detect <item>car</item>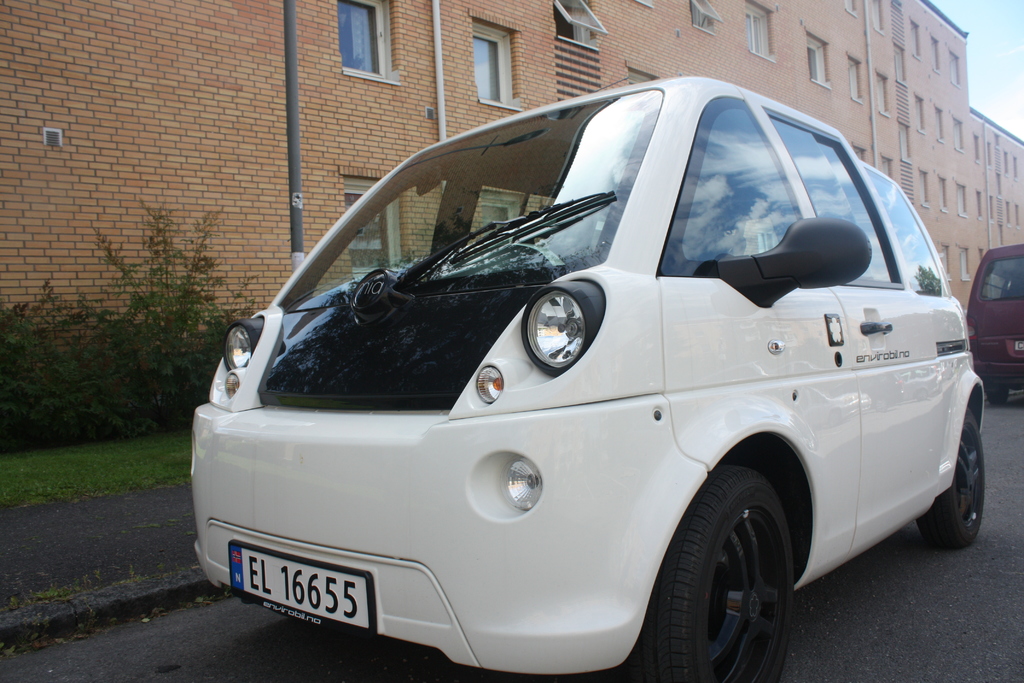
(193, 76, 988, 682)
